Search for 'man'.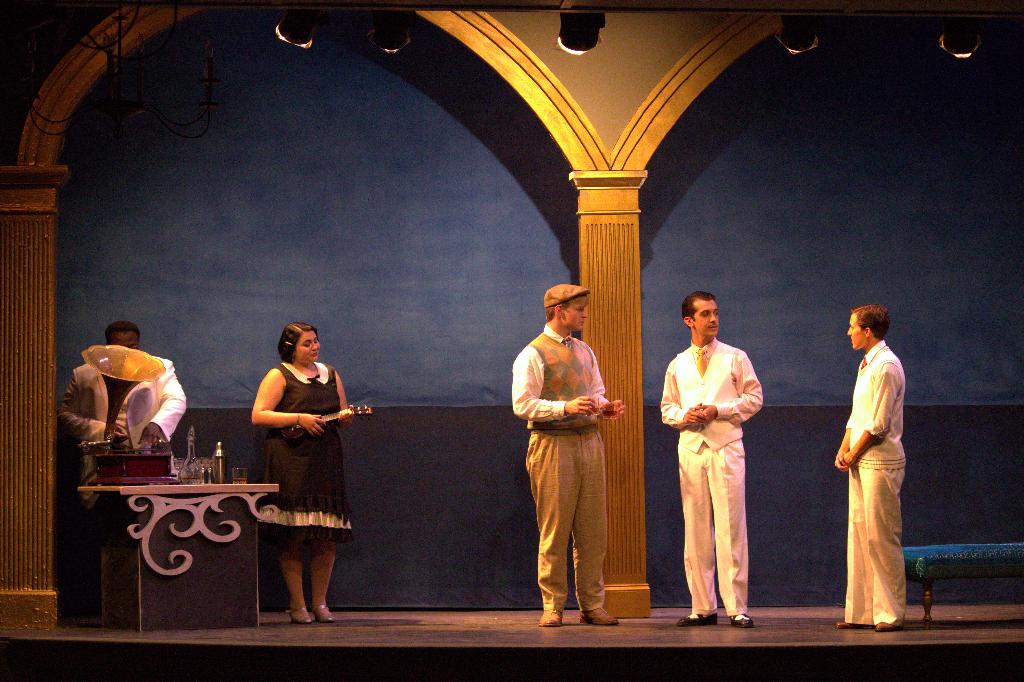
Found at rect(668, 289, 774, 624).
